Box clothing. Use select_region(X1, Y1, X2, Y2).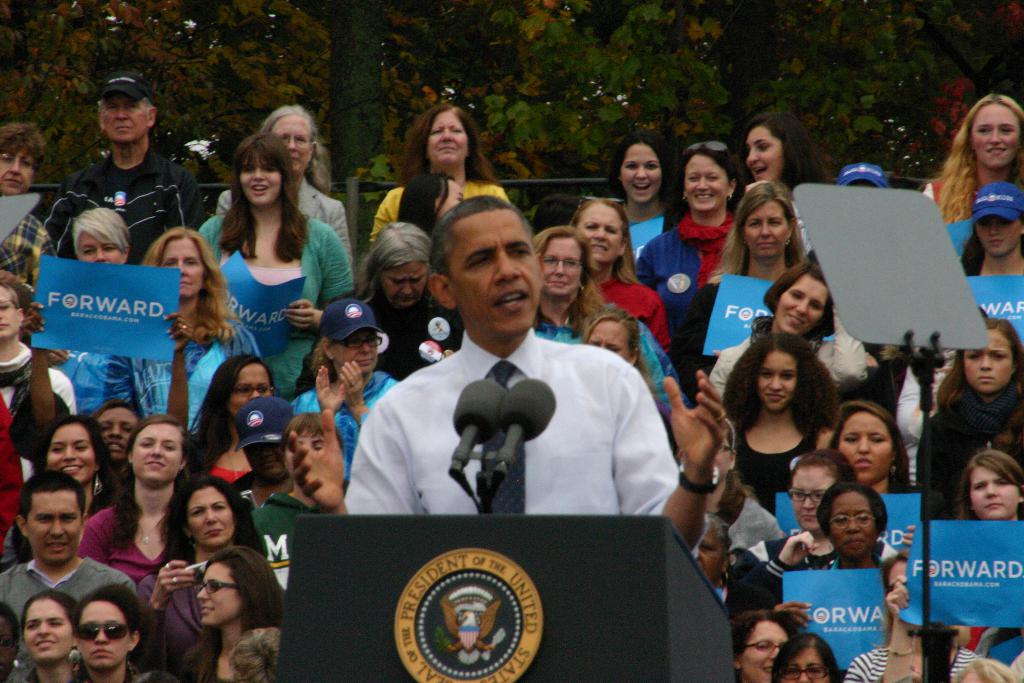
select_region(715, 428, 855, 516).
